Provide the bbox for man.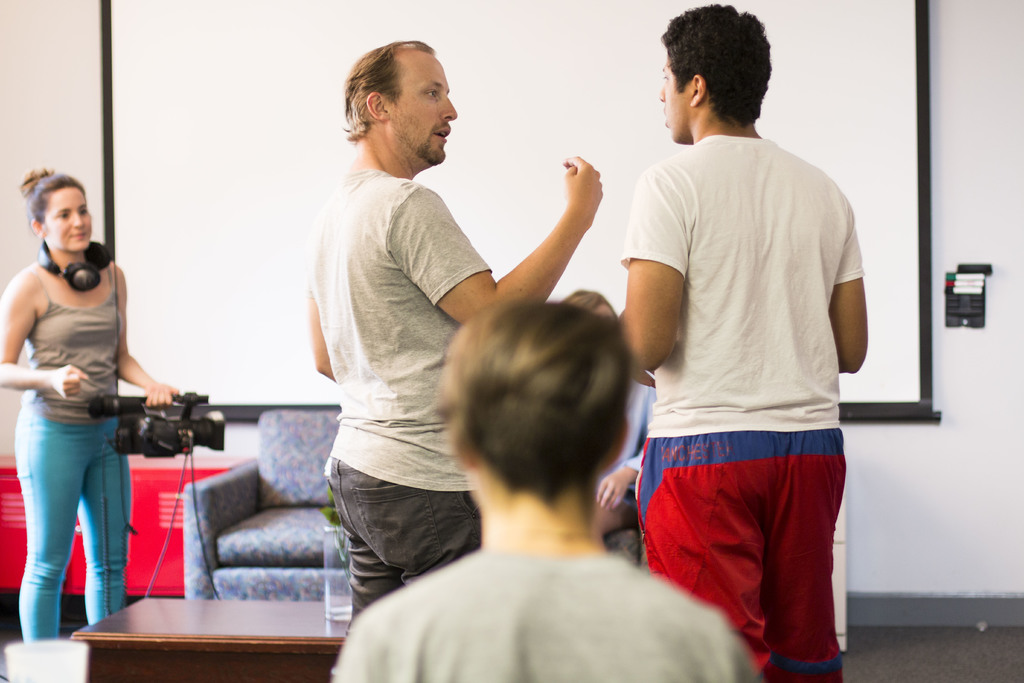
(330, 300, 765, 682).
